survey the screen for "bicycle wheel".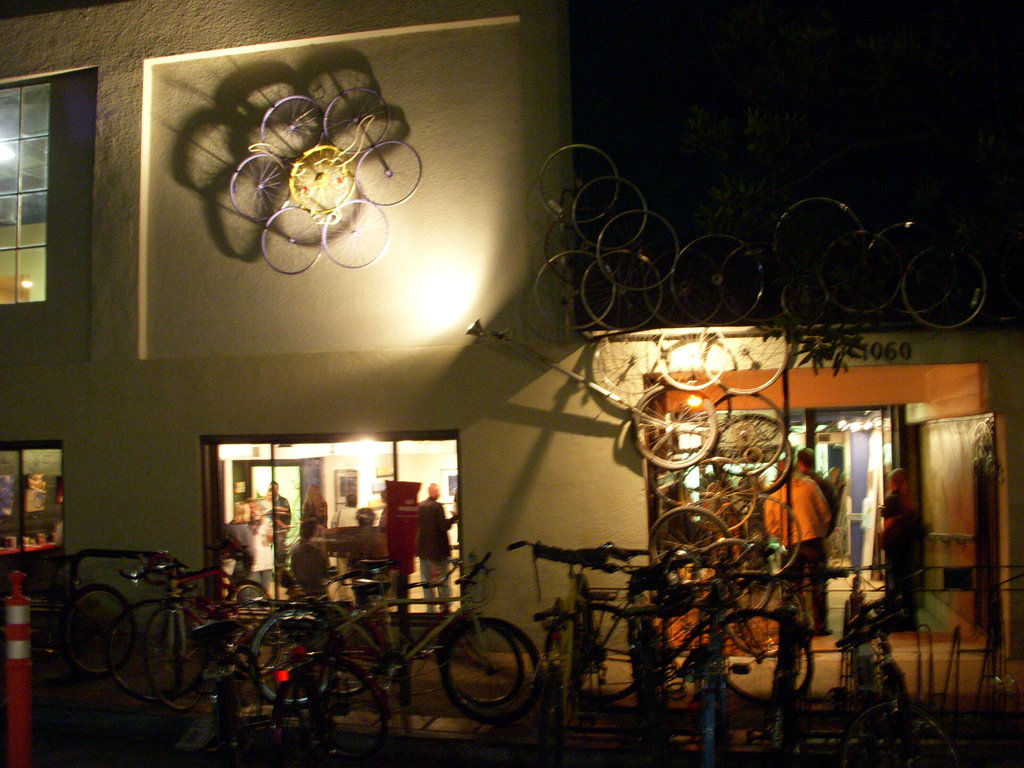
Survey found: pyautogui.locateOnScreen(109, 600, 196, 706).
